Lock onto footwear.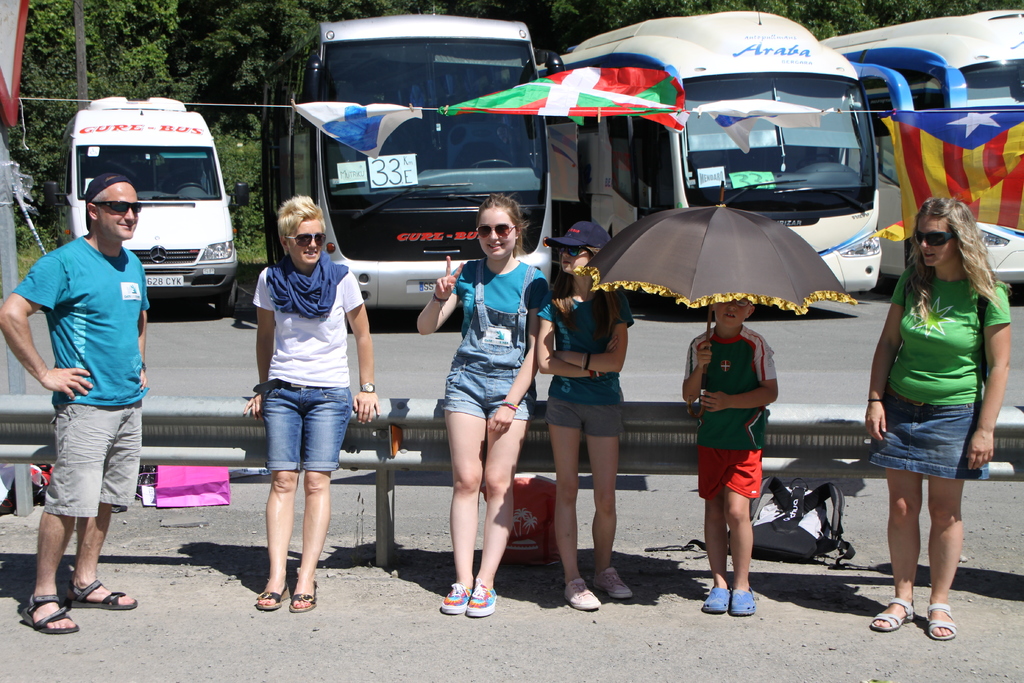
Locked: 870:592:915:630.
